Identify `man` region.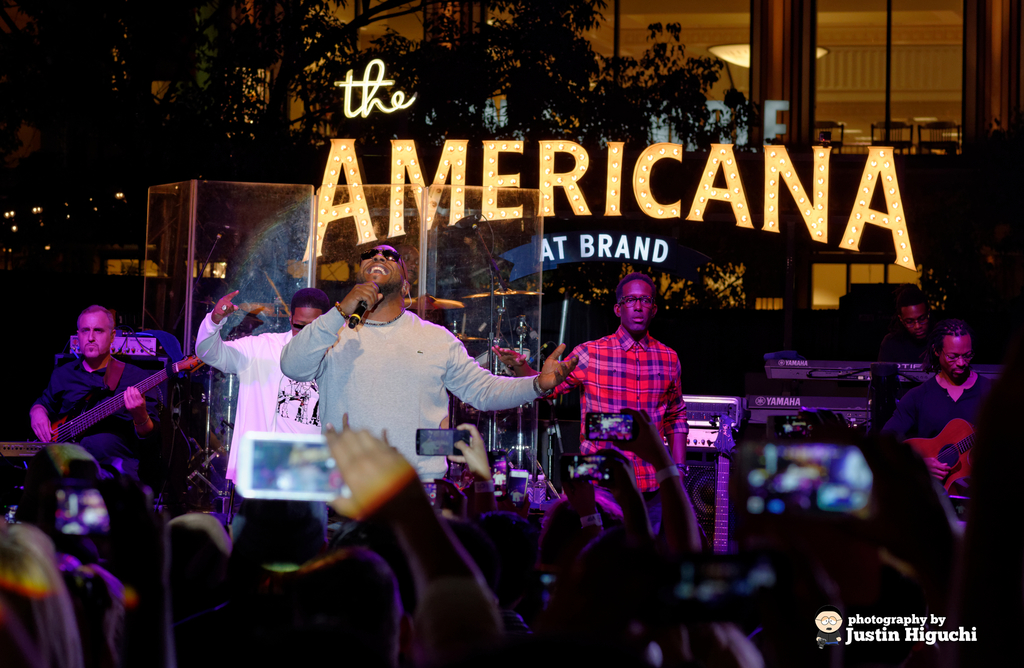
Region: (x1=885, y1=323, x2=986, y2=528).
